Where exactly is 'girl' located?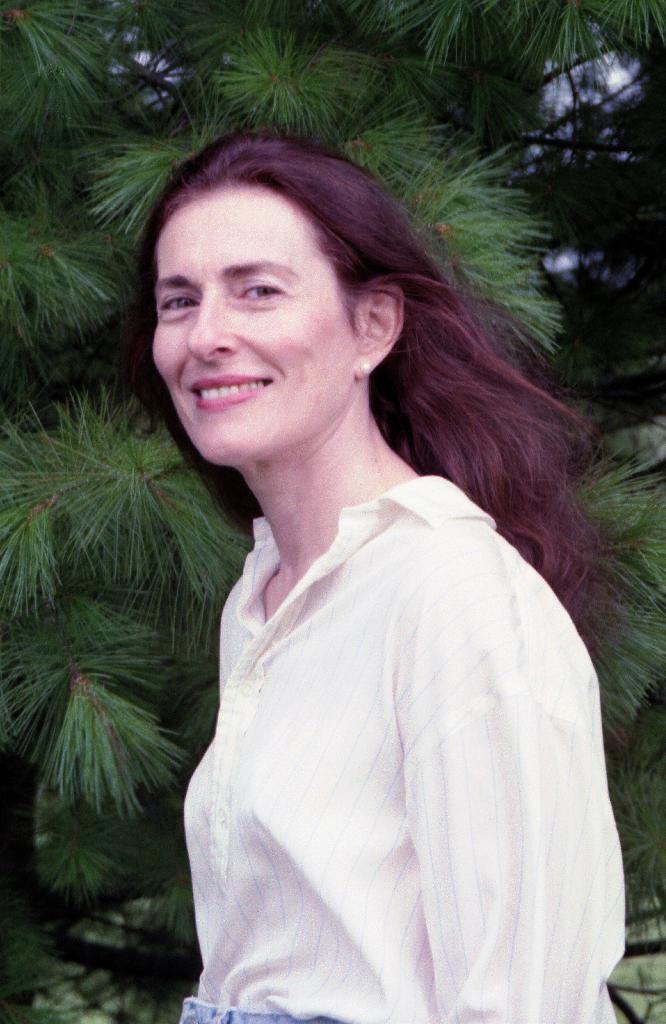
Its bounding box is {"x1": 124, "y1": 134, "x2": 632, "y2": 1023}.
